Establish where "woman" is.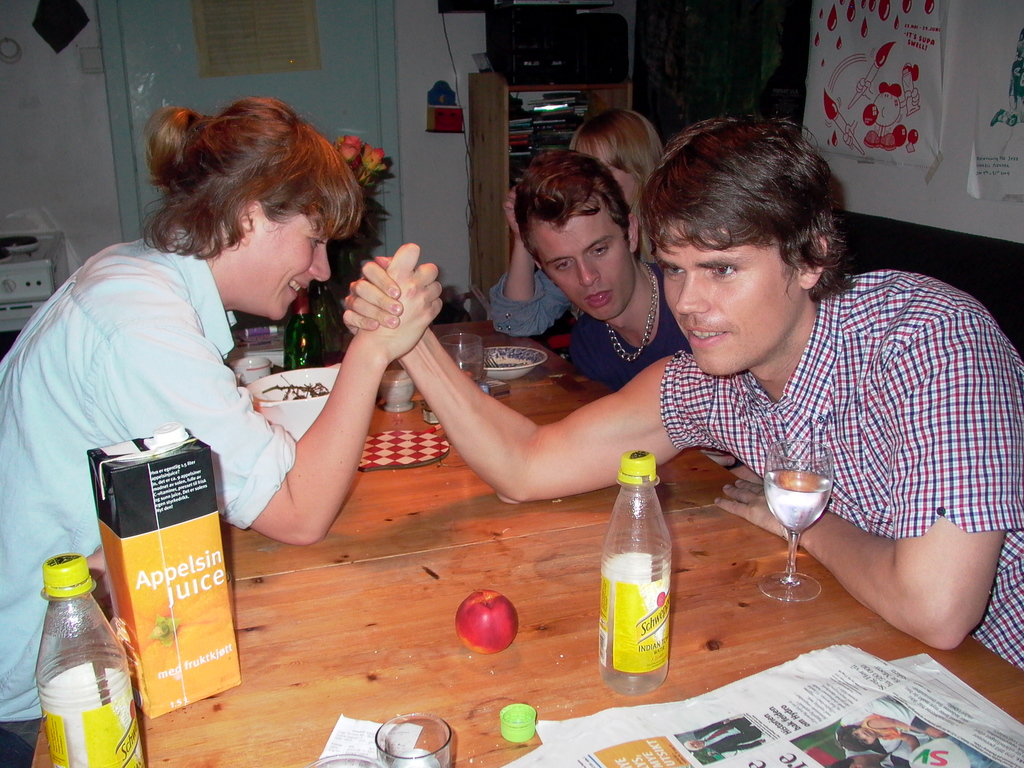
Established at x1=483, y1=111, x2=660, y2=332.
